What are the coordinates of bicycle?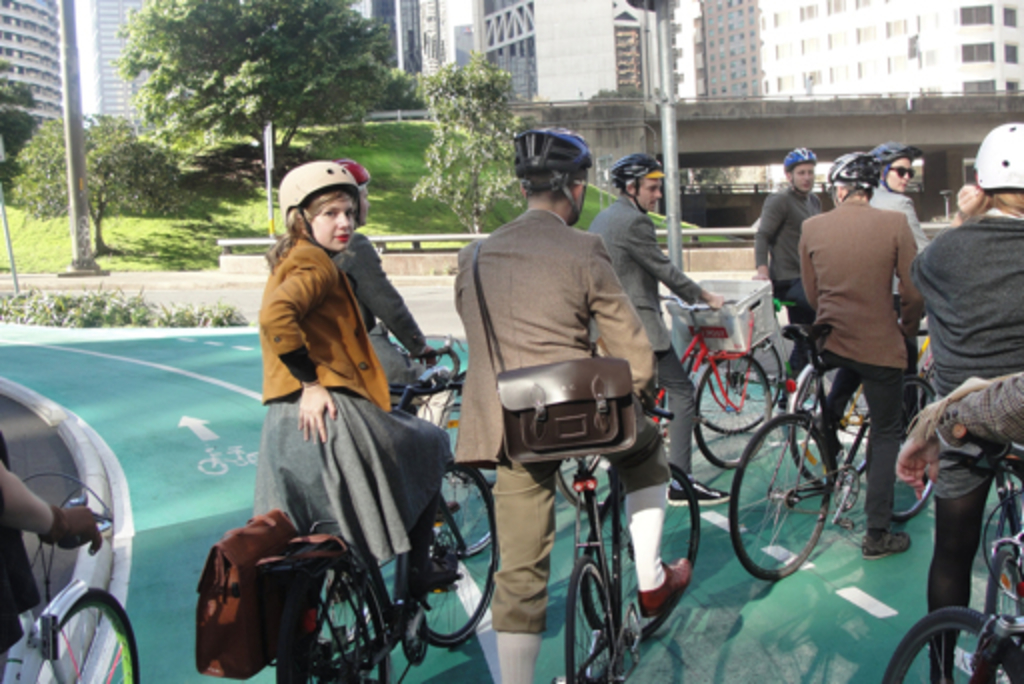
198 374 494 682.
